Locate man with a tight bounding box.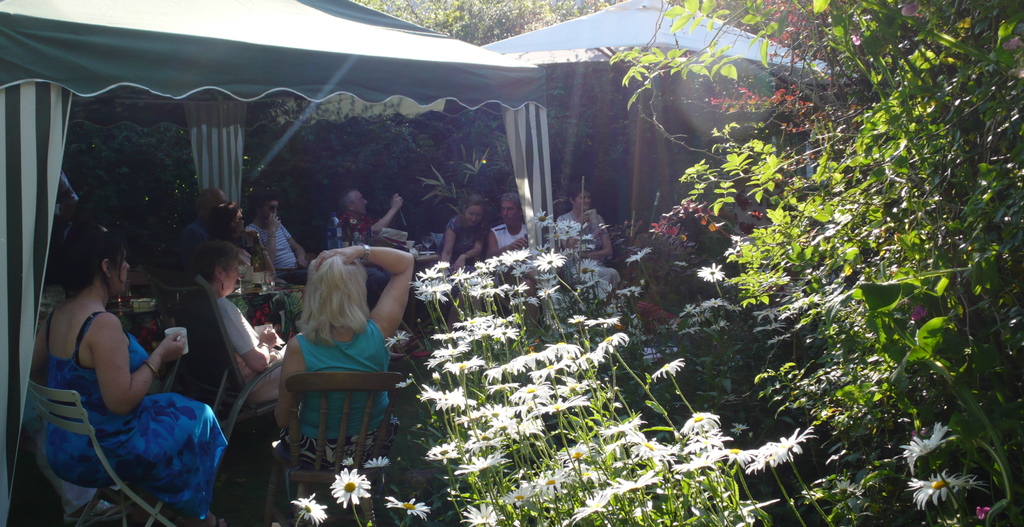
(x1=485, y1=192, x2=534, y2=253).
